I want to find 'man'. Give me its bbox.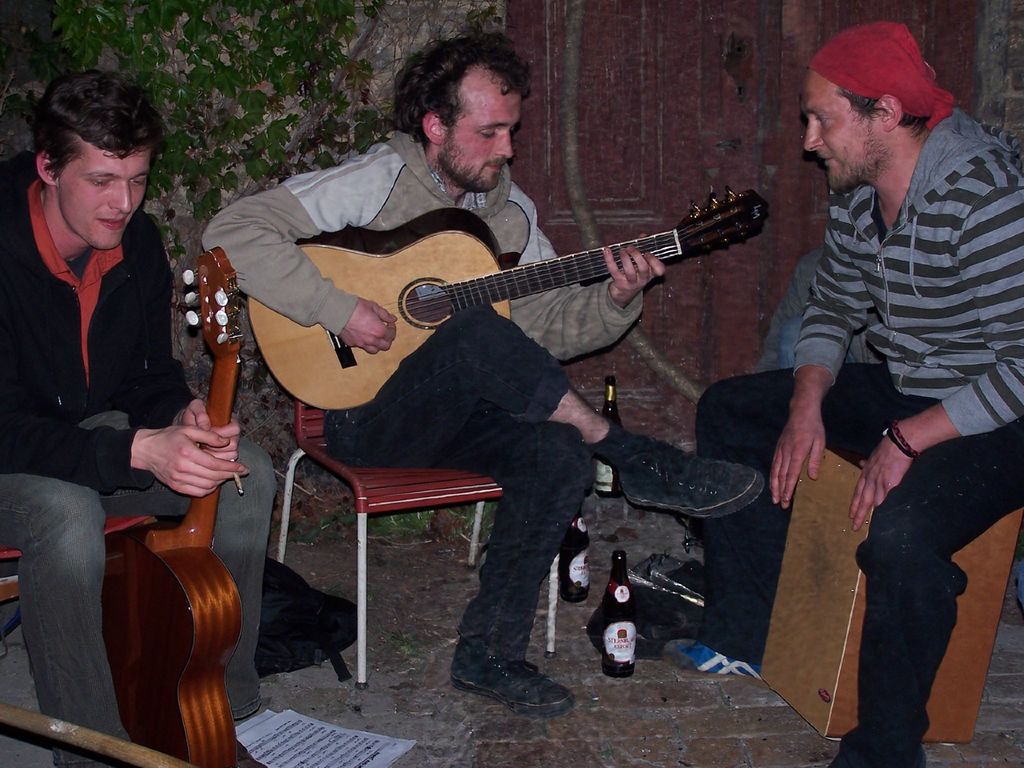
[left=0, top=65, right=282, bottom=767].
